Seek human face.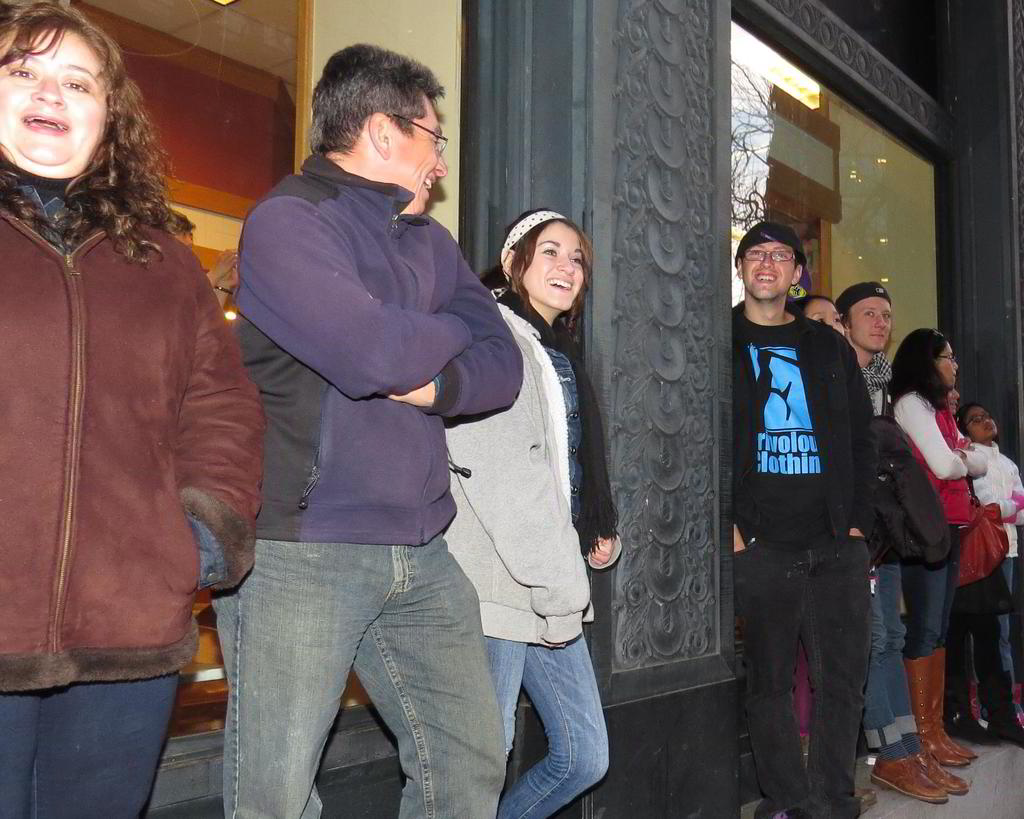
<box>390,97,448,218</box>.
